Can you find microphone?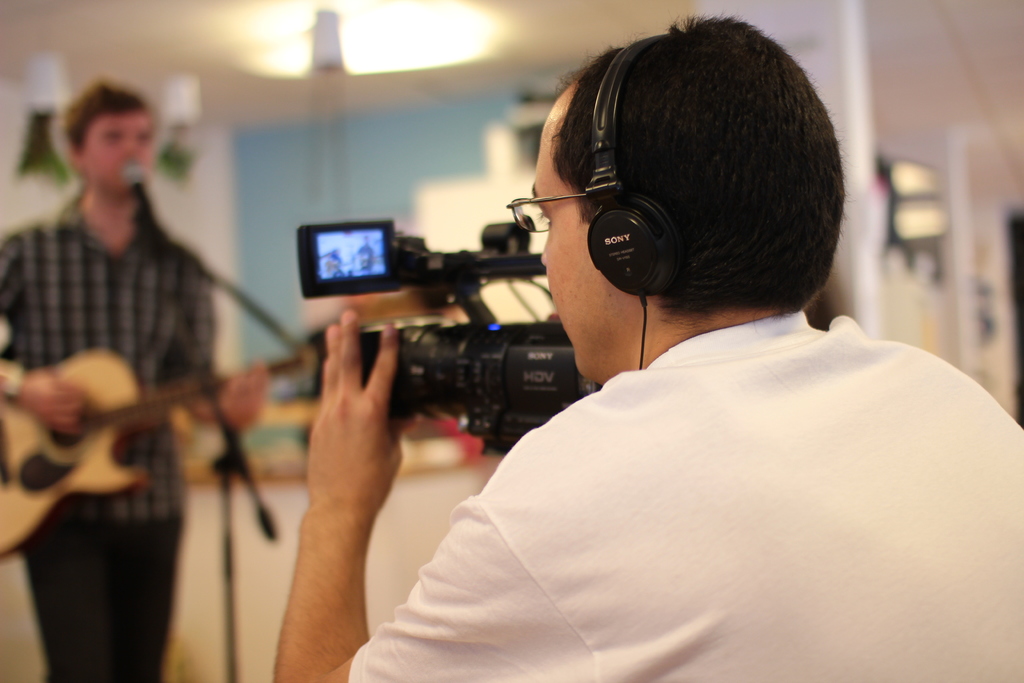
Yes, bounding box: detection(118, 156, 159, 222).
